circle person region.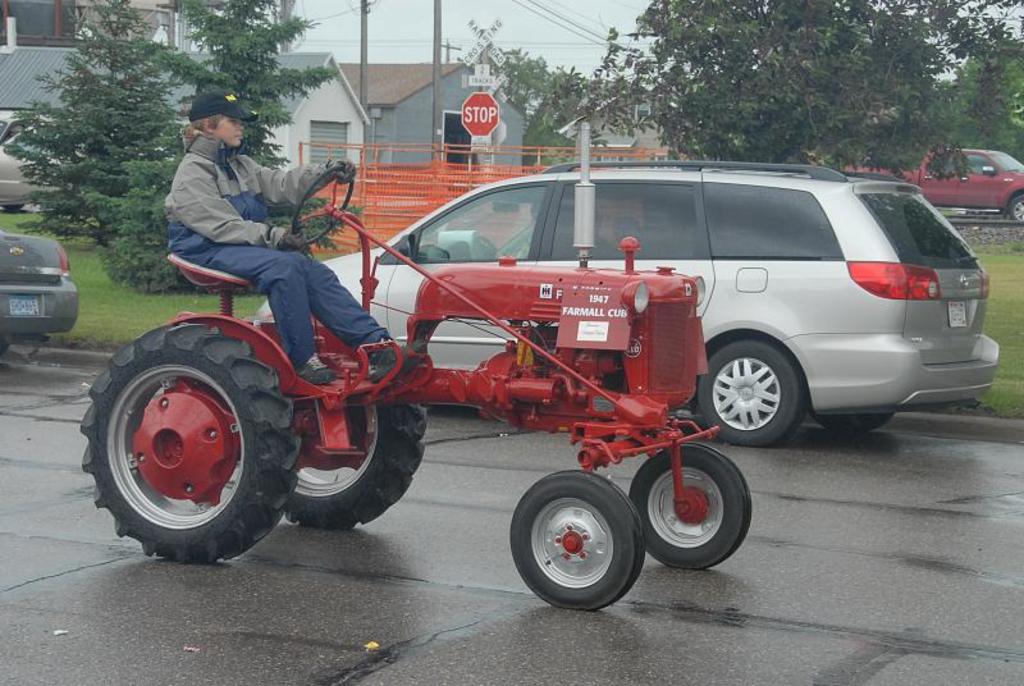
Region: (x1=165, y1=102, x2=379, y2=410).
